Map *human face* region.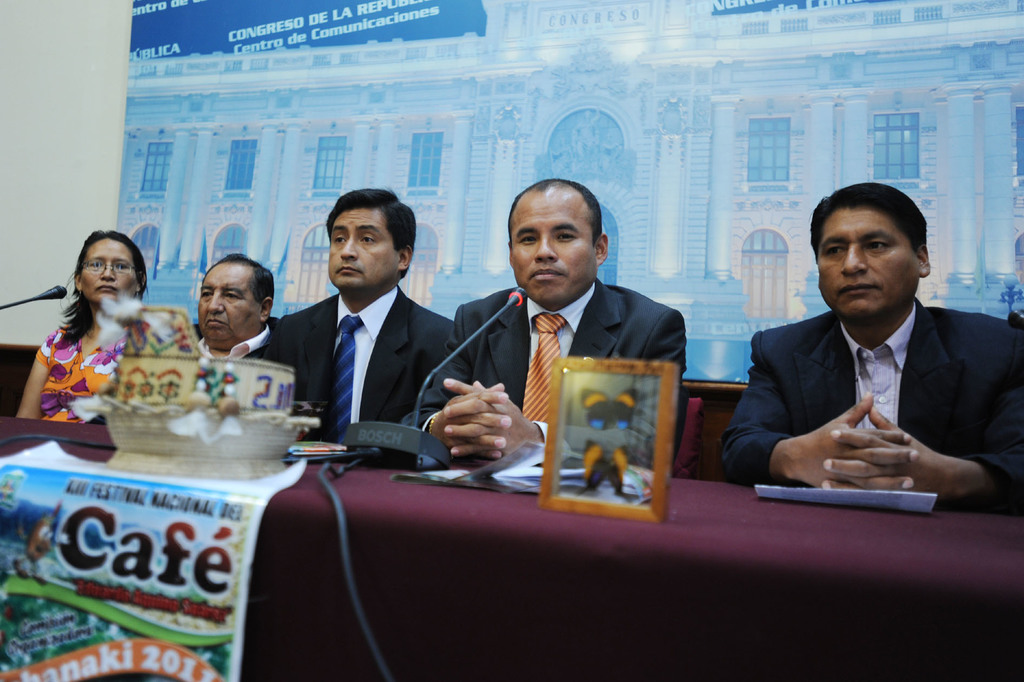
Mapped to x1=84, y1=241, x2=141, y2=310.
